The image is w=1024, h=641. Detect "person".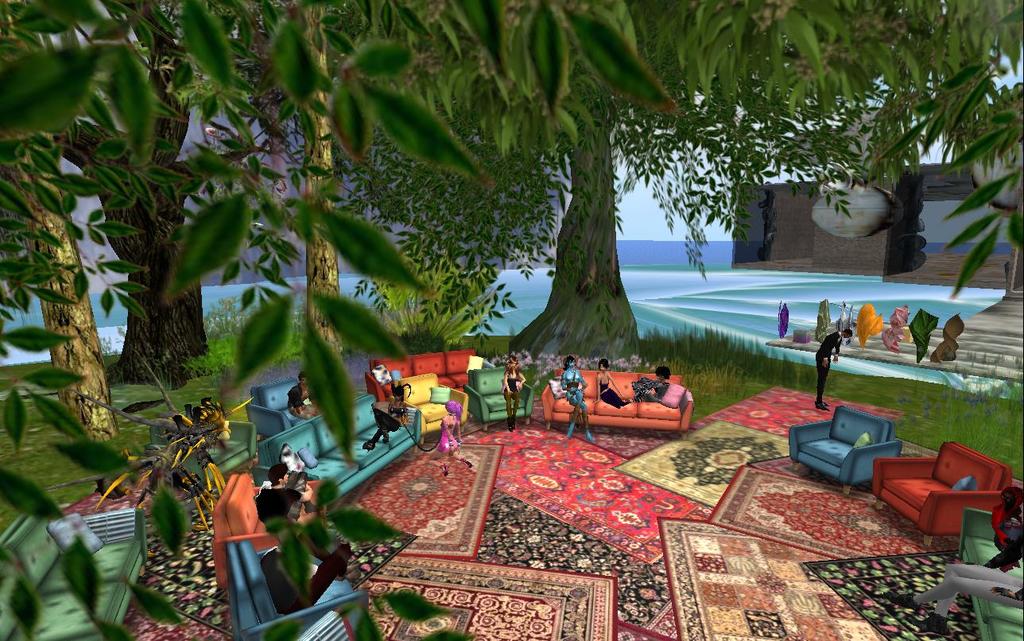
Detection: <region>819, 324, 859, 418</region>.
